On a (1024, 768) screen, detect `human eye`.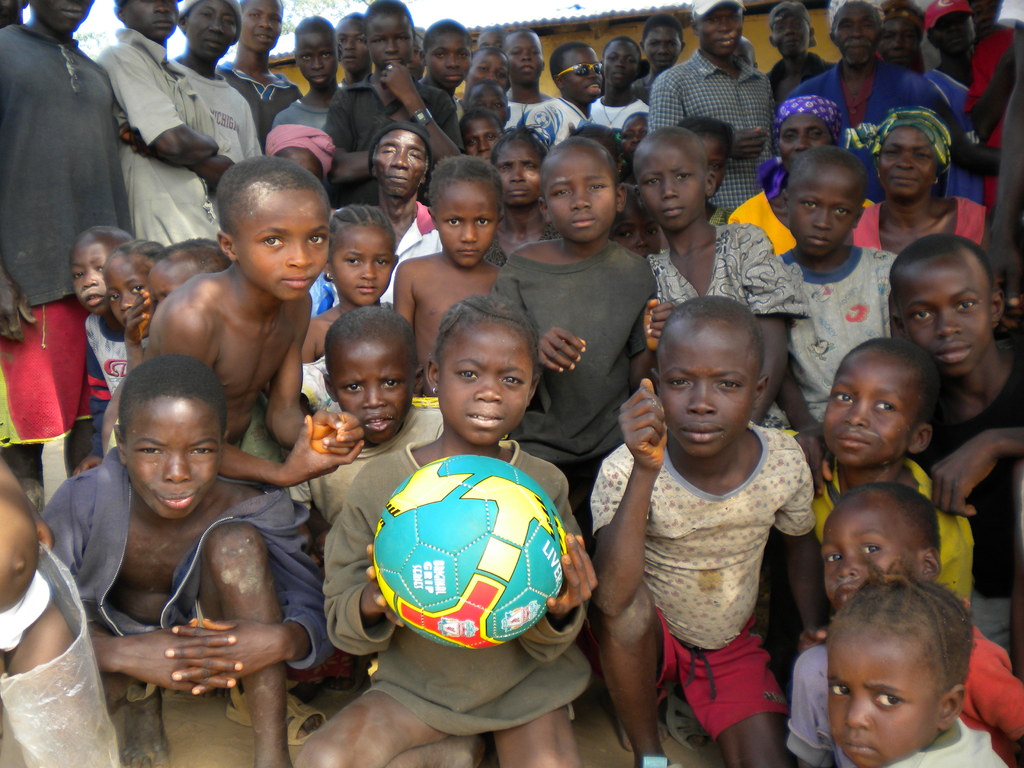
[x1=248, y1=9, x2=259, y2=19].
